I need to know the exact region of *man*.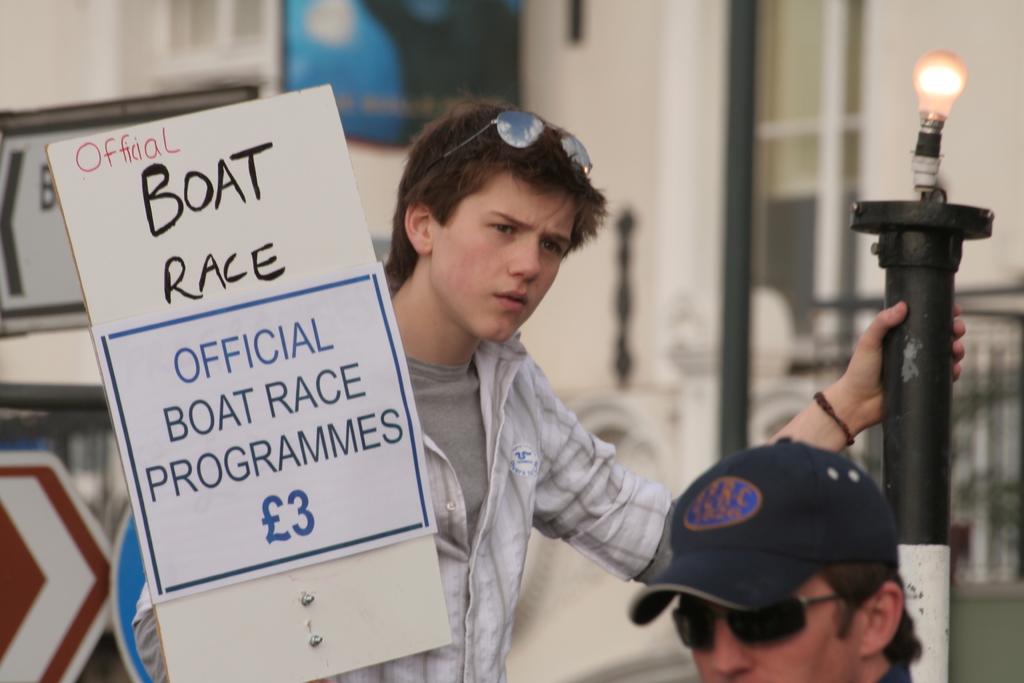
Region: 129/85/968/682.
